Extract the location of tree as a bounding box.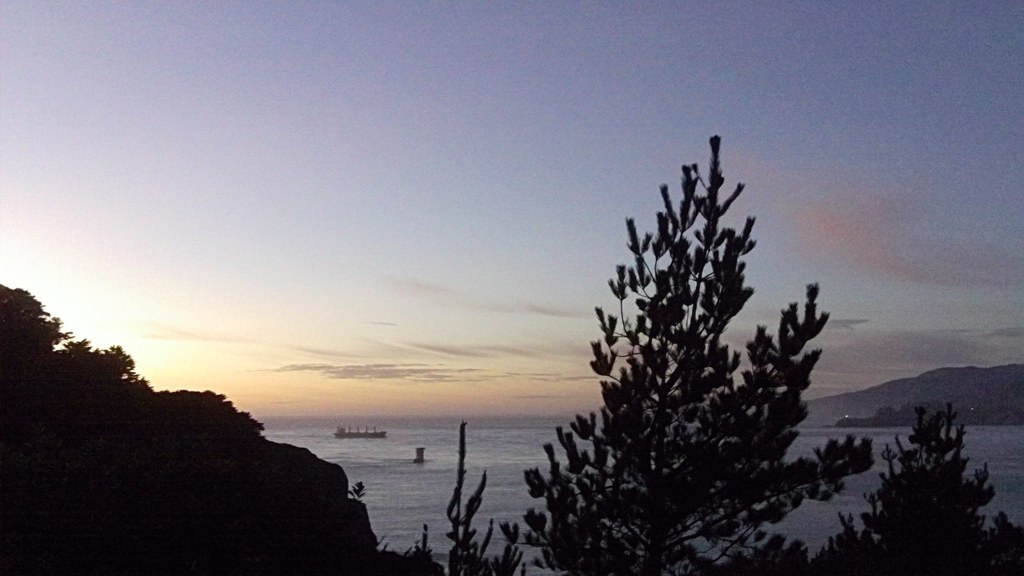
bbox=(0, 278, 446, 568).
